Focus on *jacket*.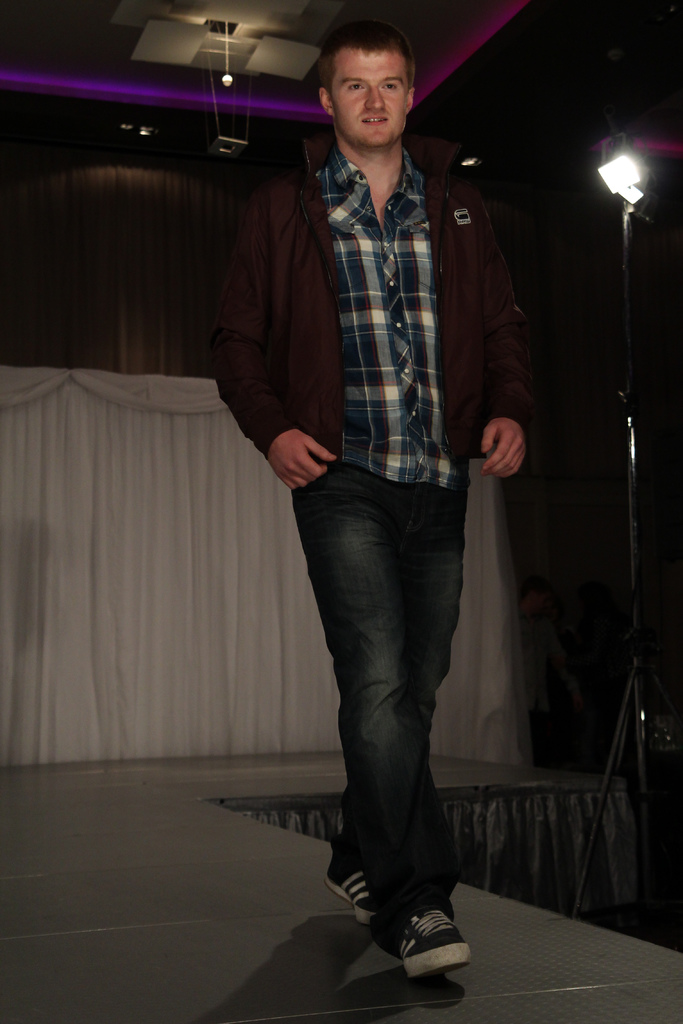
Focused at select_region(192, 81, 519, 500).
